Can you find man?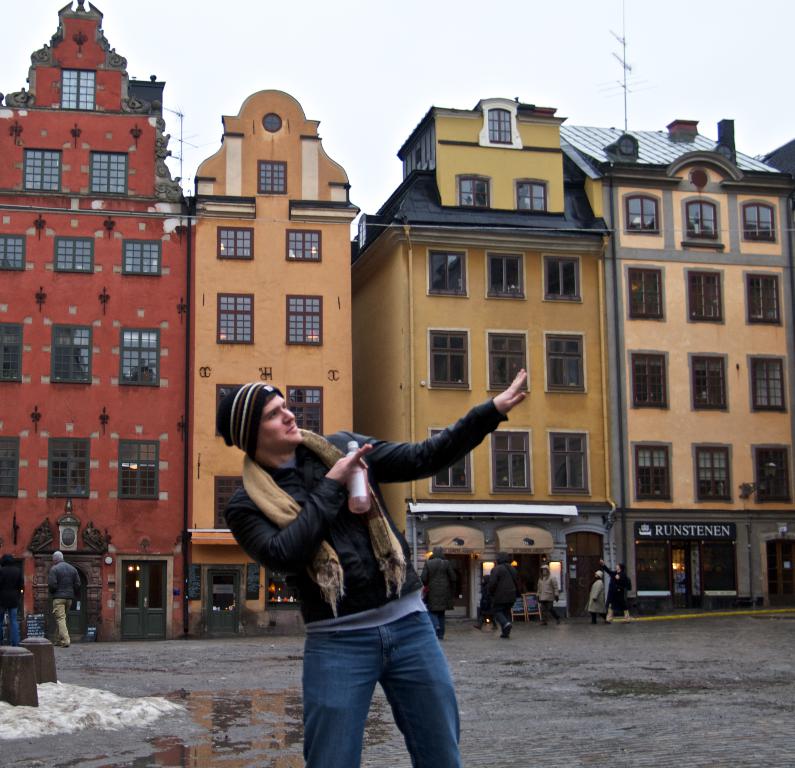
Yes, bounding box: {"x1": 536, "y1": 574, "x2": 547, "y2": 617}.
